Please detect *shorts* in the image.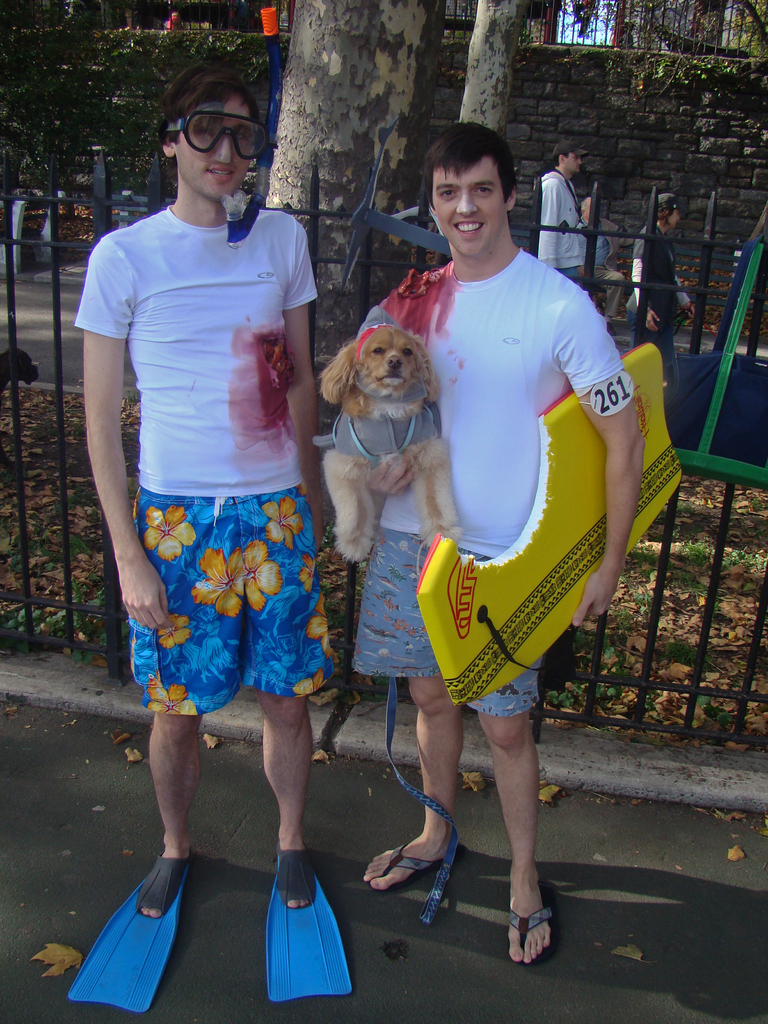
Rect(353, 532, 544, 714).
